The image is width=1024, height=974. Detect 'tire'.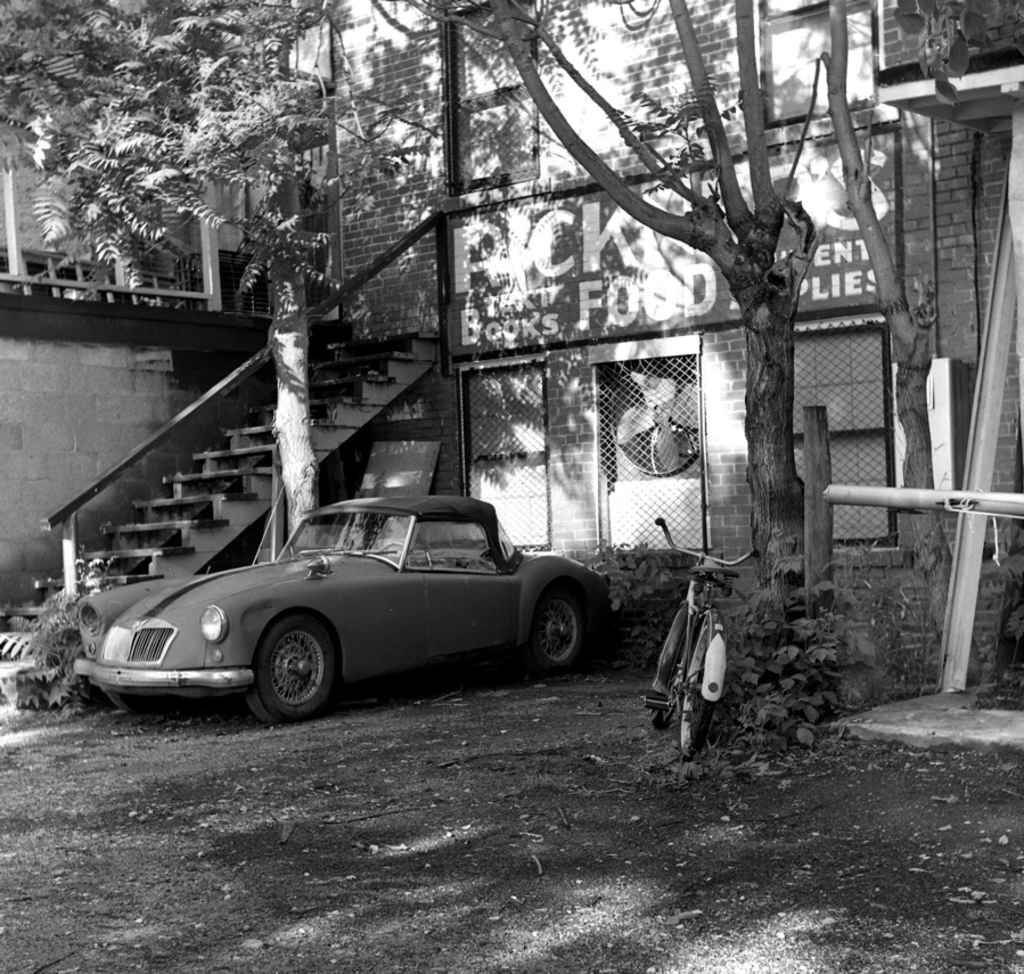
Detection: bbox(234, 624, 337, 722).
